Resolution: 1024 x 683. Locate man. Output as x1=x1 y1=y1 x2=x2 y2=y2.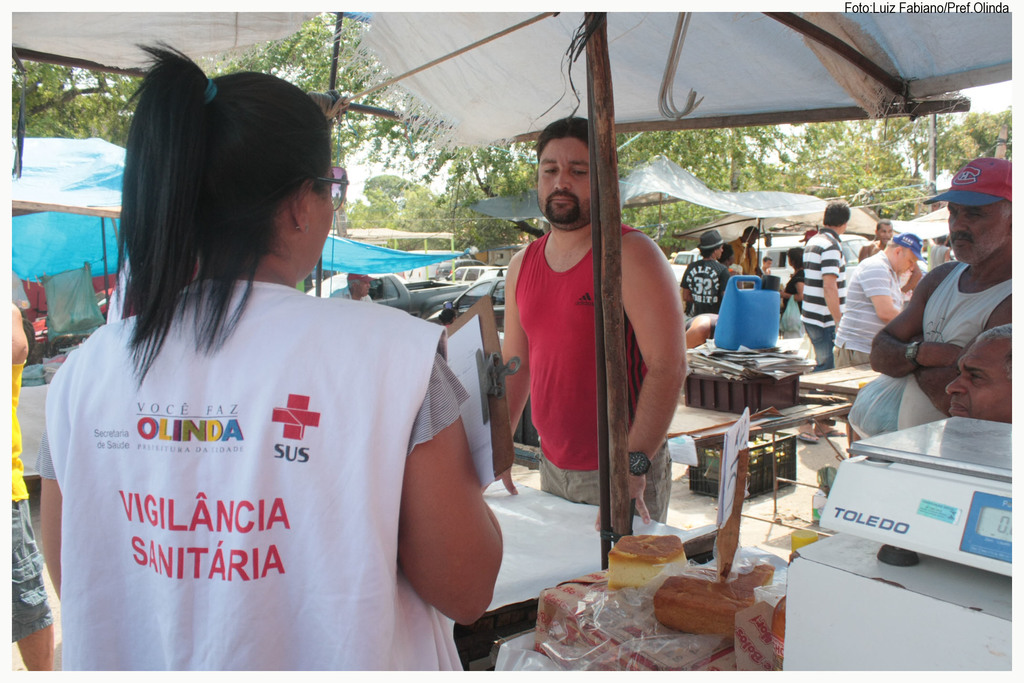
x1=799 y1=202 x2=851 y2=372.
